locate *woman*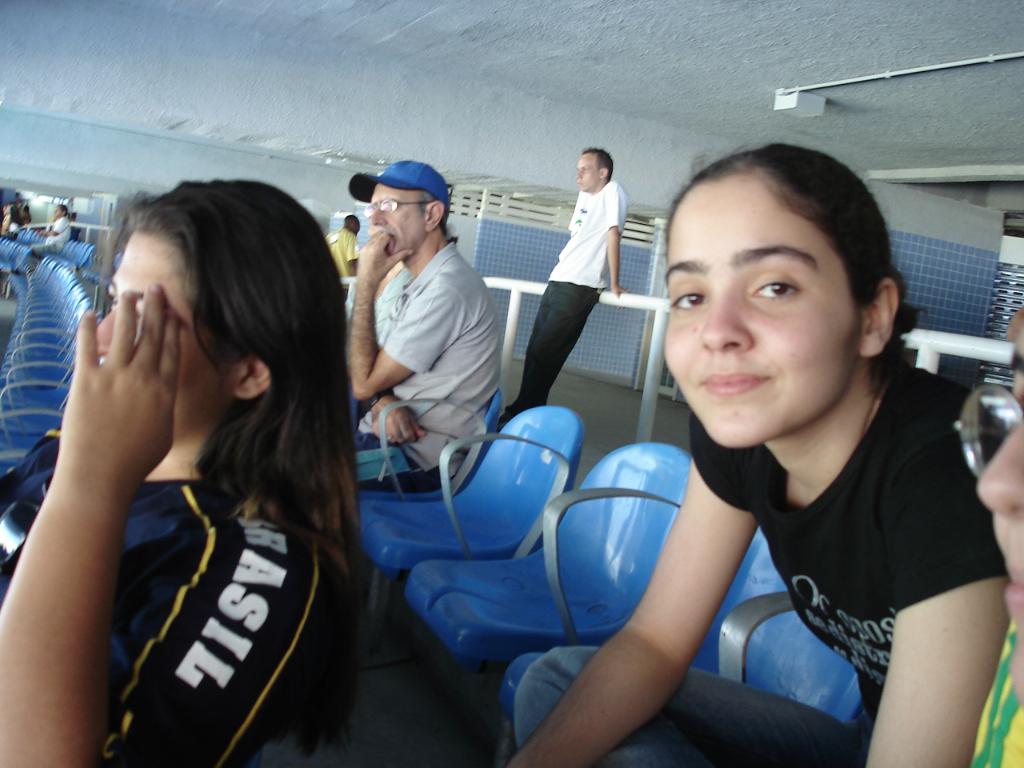
region(10, 143, 399, 767)
